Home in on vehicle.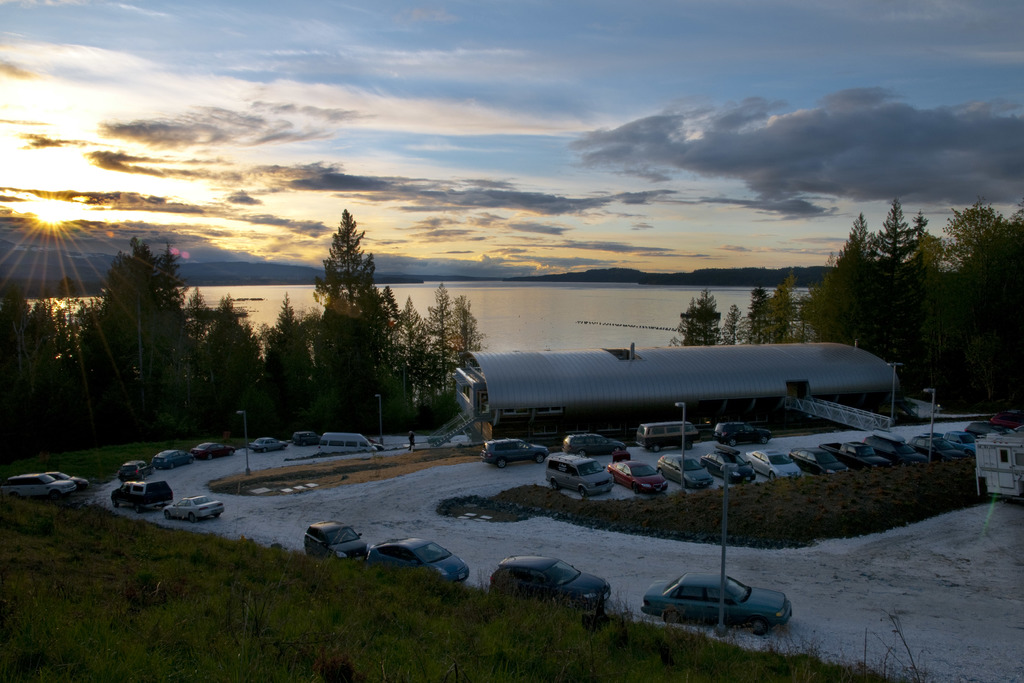
Homed in at [left=154, top=452, right=192, bottom=473].
